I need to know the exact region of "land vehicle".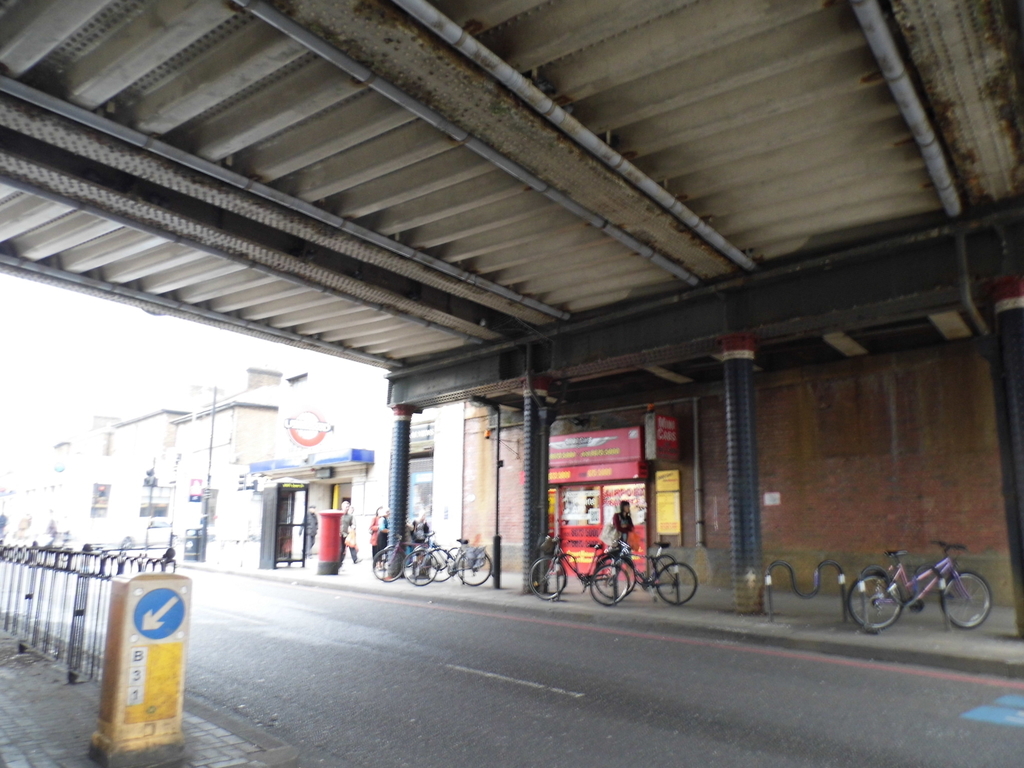
Region: box(831, 545, 1000, 650).
